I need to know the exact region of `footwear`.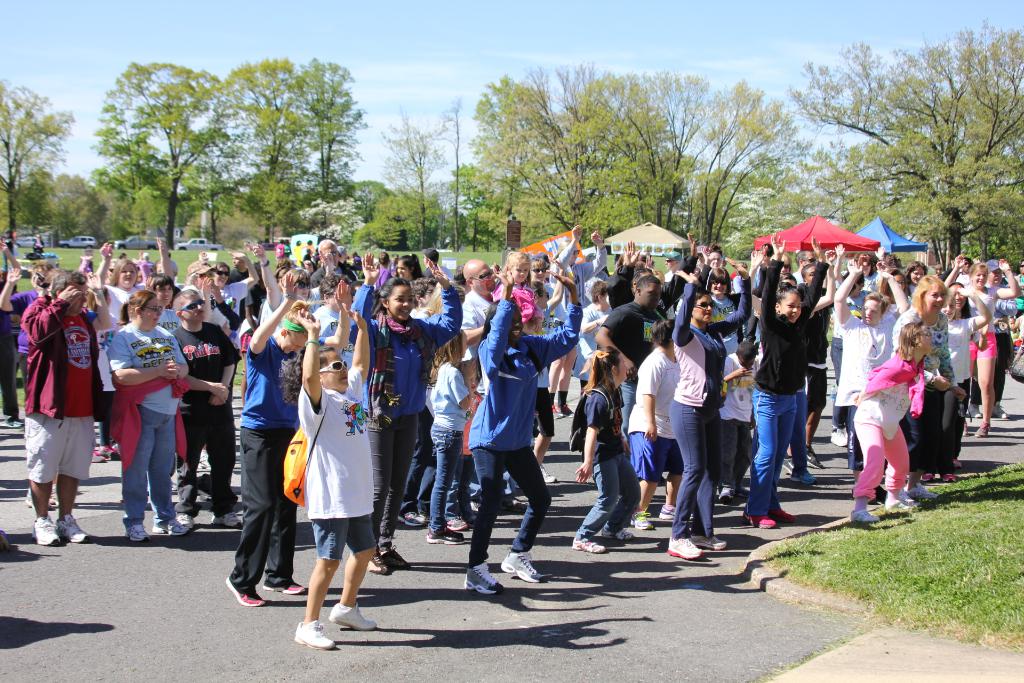
Region: 90:448:104:466.
